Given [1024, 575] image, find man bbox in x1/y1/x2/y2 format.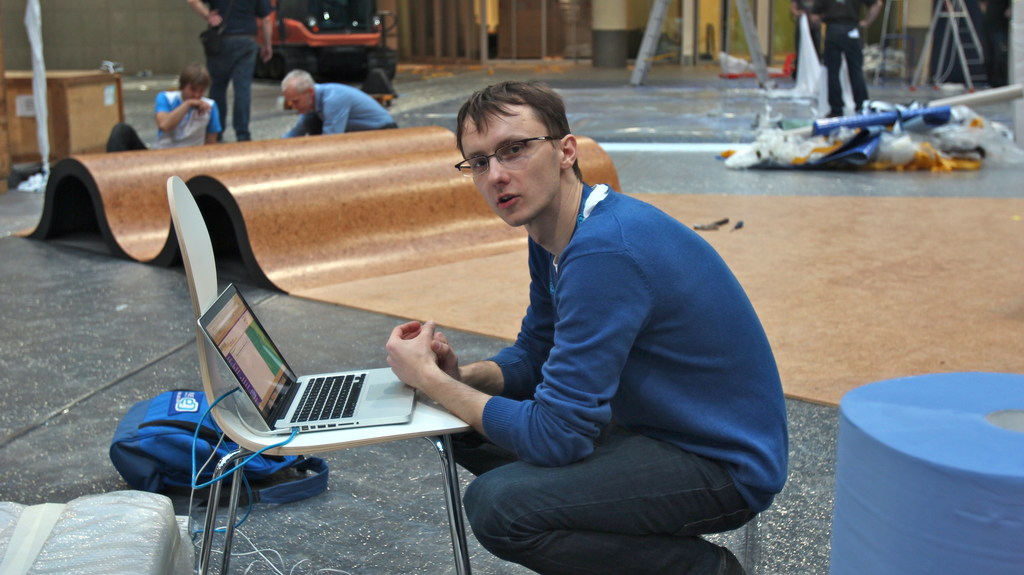
803/0/887/120.
